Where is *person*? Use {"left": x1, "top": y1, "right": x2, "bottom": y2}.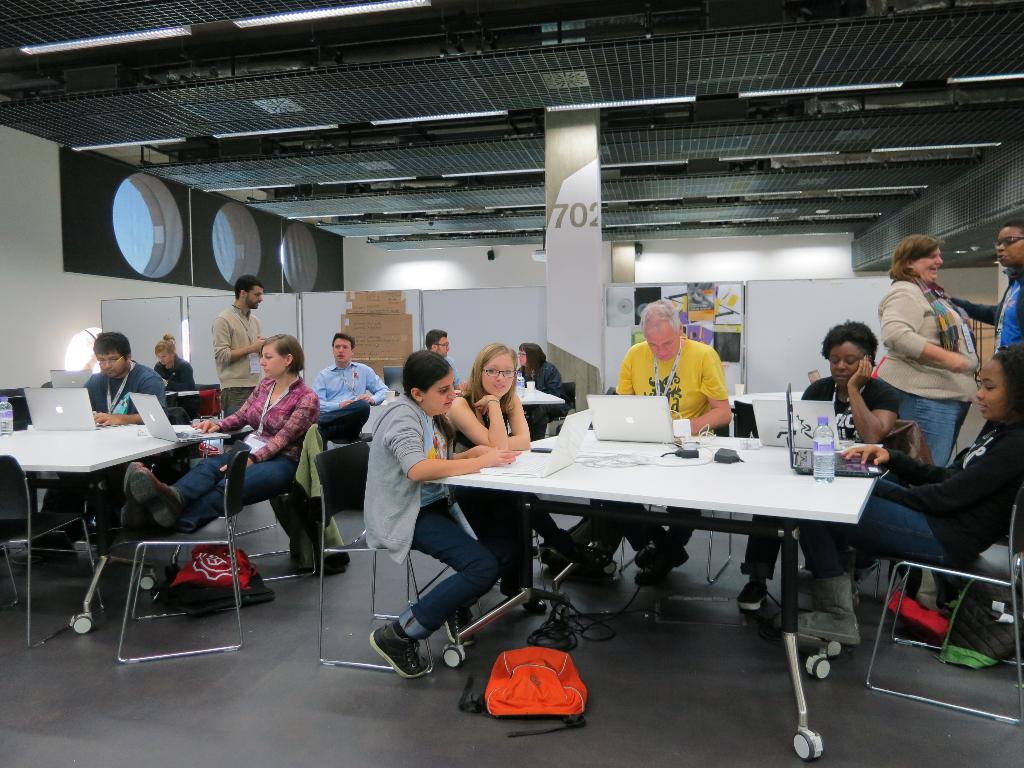
{"left": 150, "top": 333, "right": 199, "bottom": 420}.
